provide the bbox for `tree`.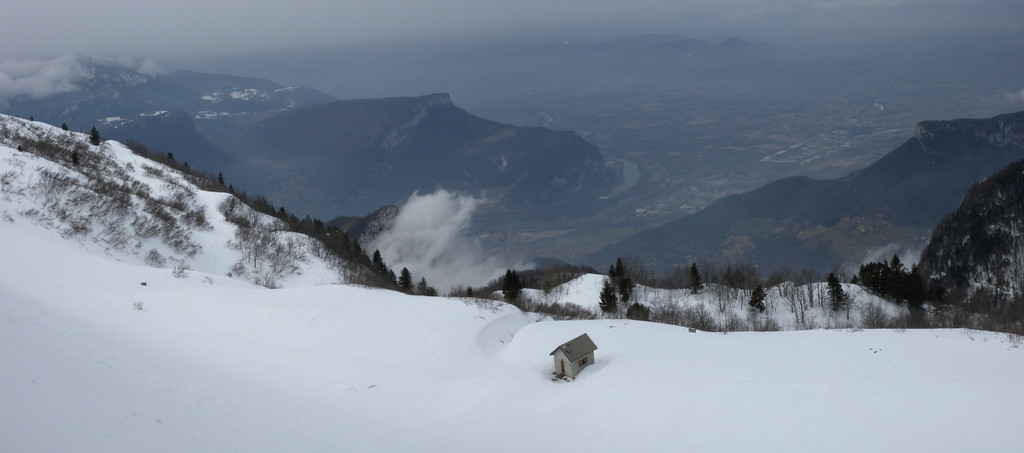
[left=749, top=281, right=771, bottom=315].
